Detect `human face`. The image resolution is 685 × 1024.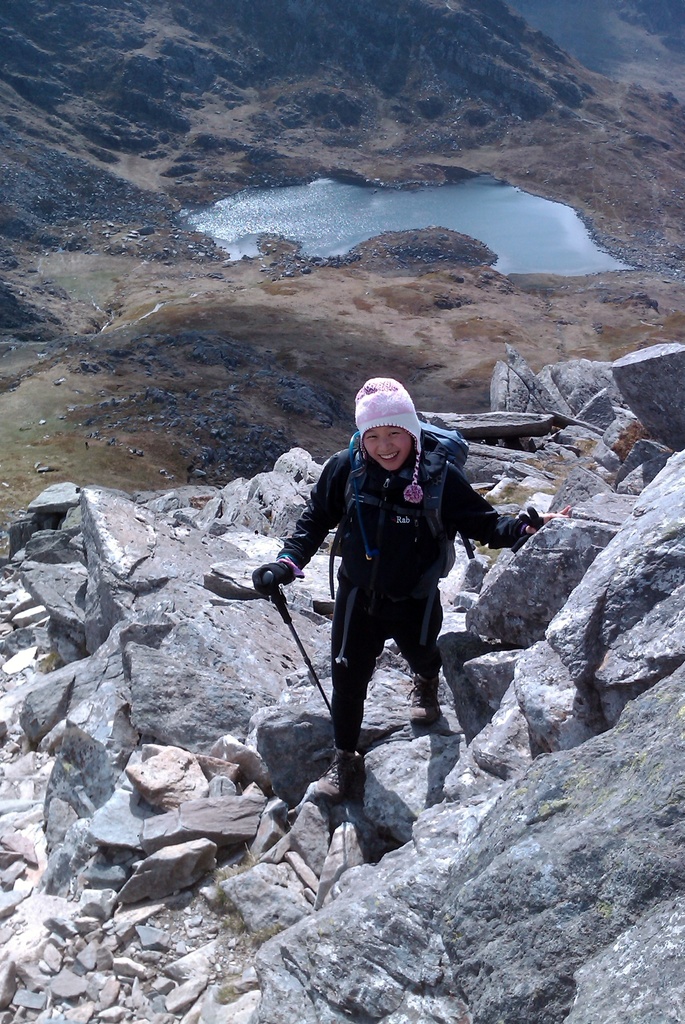
<region>361, 425, 414, 470</region>.
